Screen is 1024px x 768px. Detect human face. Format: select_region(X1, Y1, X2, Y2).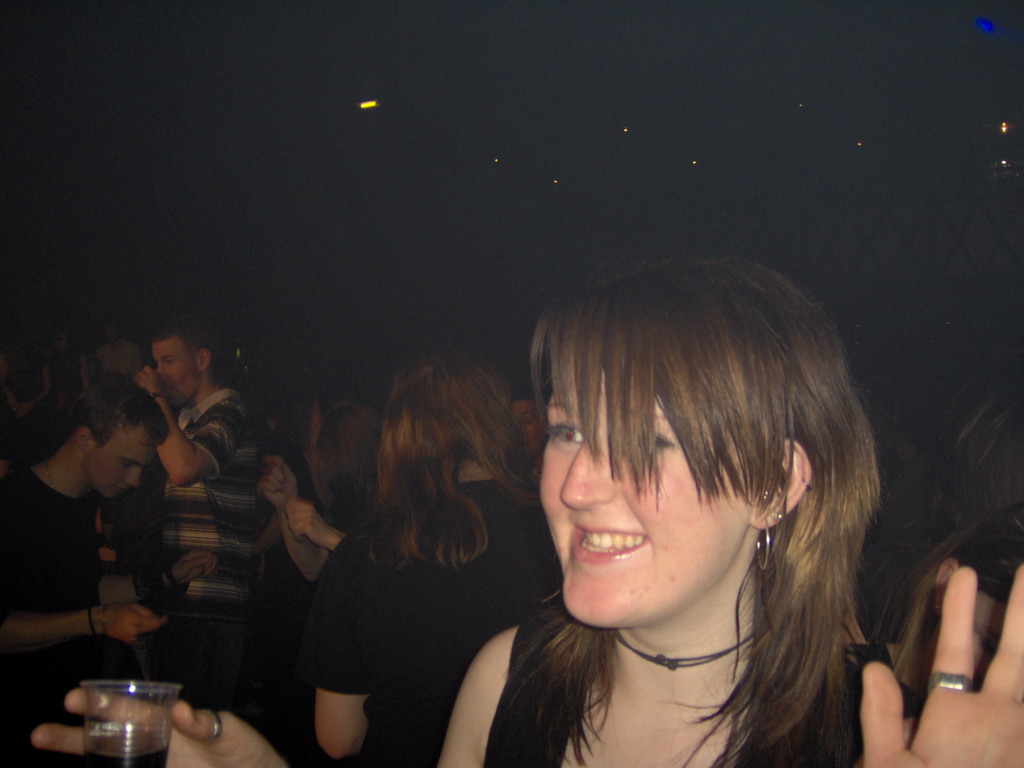
select_region(538, 353, 756, 630).
